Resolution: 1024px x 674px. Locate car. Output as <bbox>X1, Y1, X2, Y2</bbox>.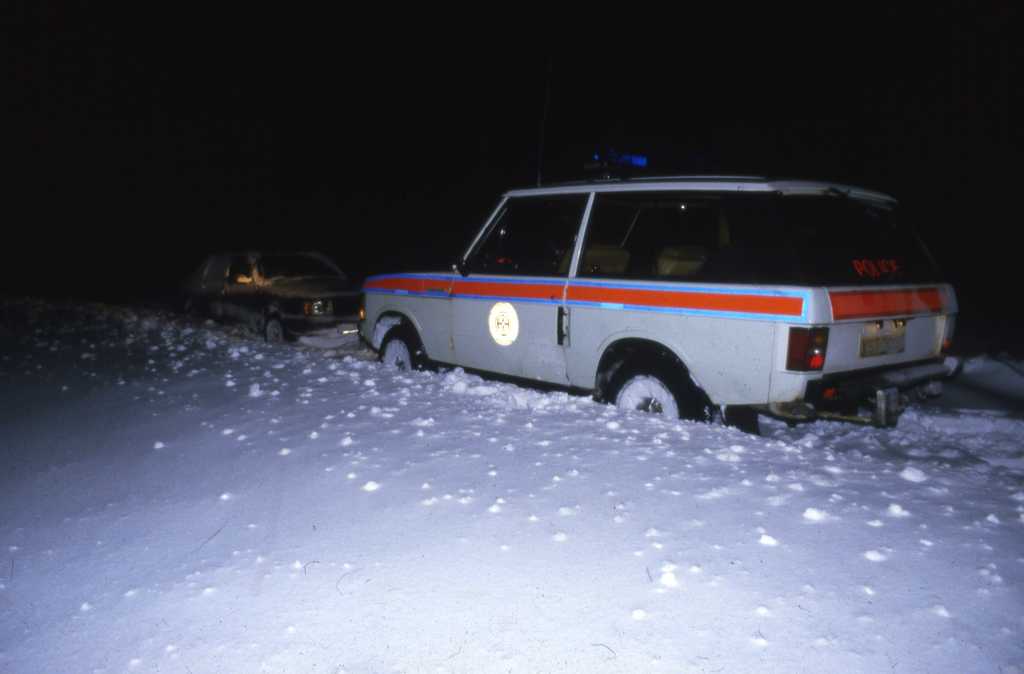
<bbox>349, 168, 959, 427</bbox>.
